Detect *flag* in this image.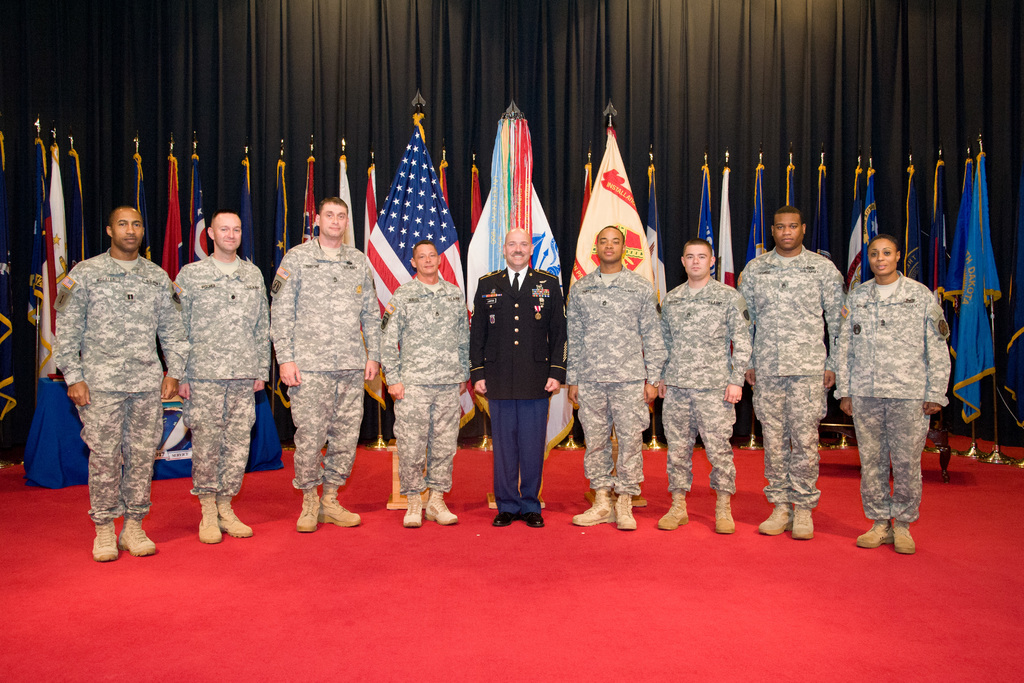
Detection: x1=324, y1=158, x2=356, y2=261.
